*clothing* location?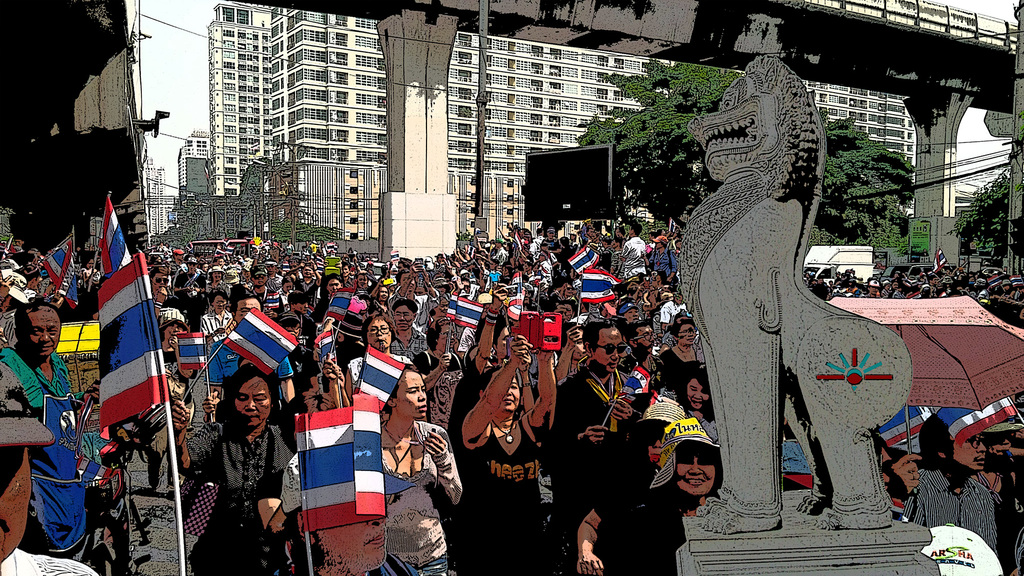
left=548, top=363, right=650, bottom=483
